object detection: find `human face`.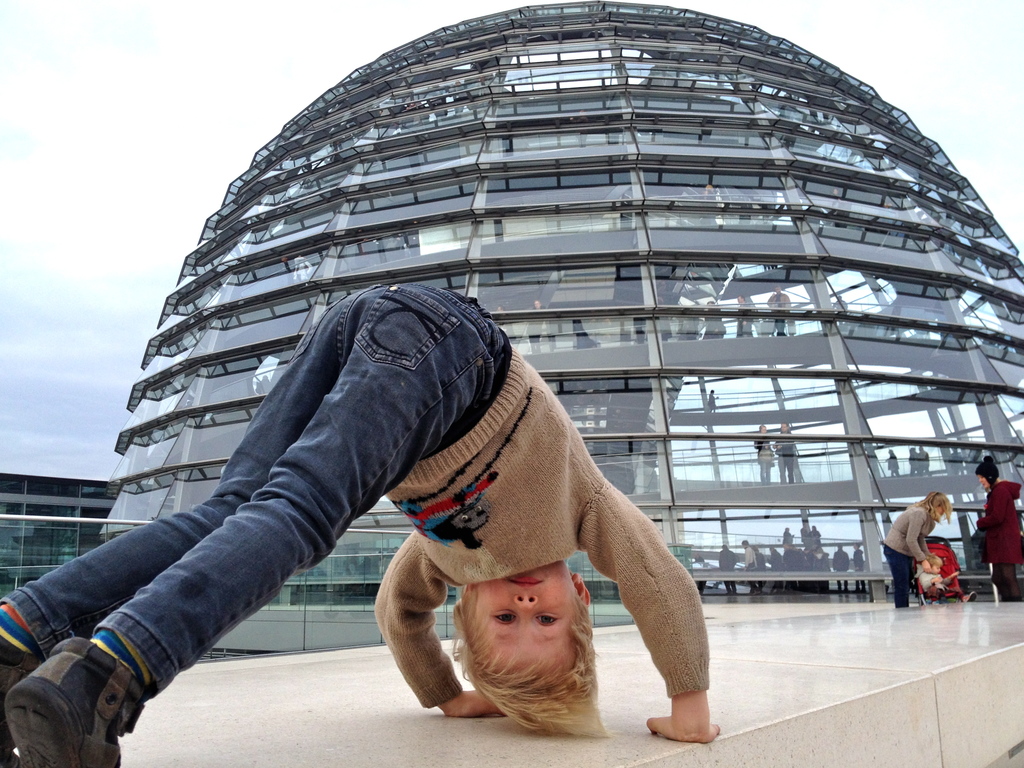
(x1=476, y1=564, x2=577, y2=660).
